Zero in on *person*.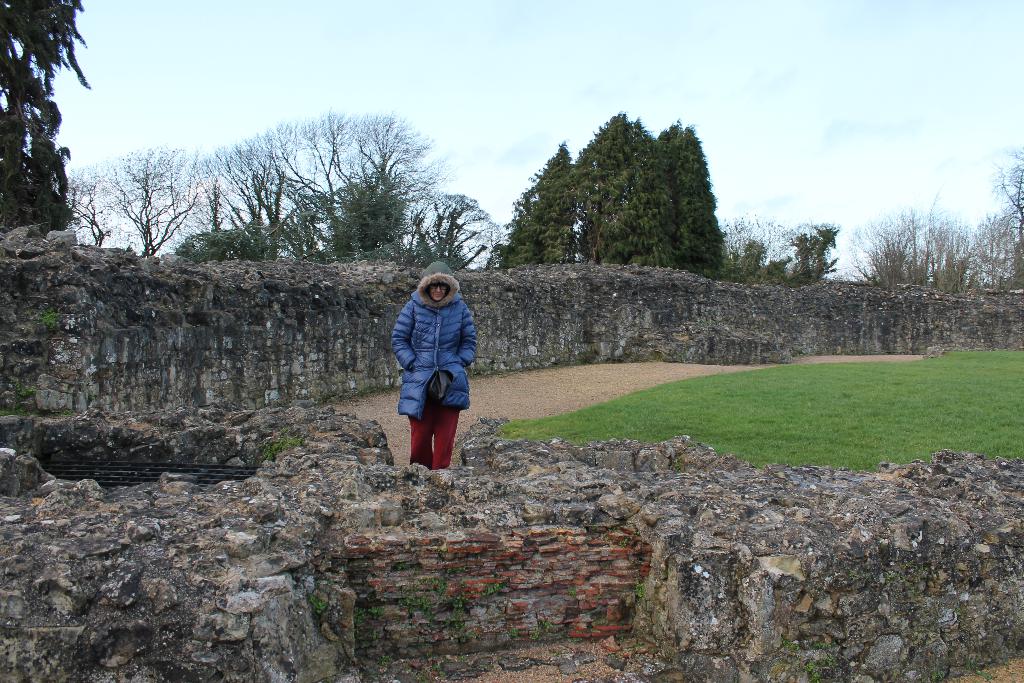
Zeroed in: bbox=(383, 263, 477, 466).
